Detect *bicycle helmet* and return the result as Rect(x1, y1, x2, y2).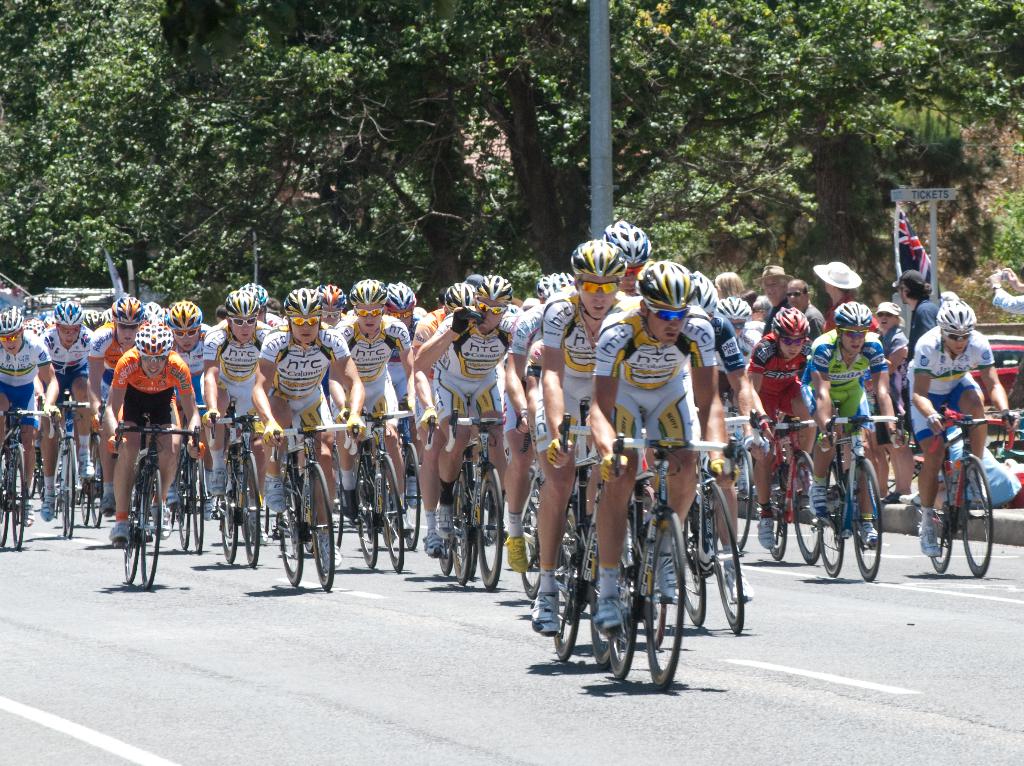
Rect(529, 269, 580, 300).
